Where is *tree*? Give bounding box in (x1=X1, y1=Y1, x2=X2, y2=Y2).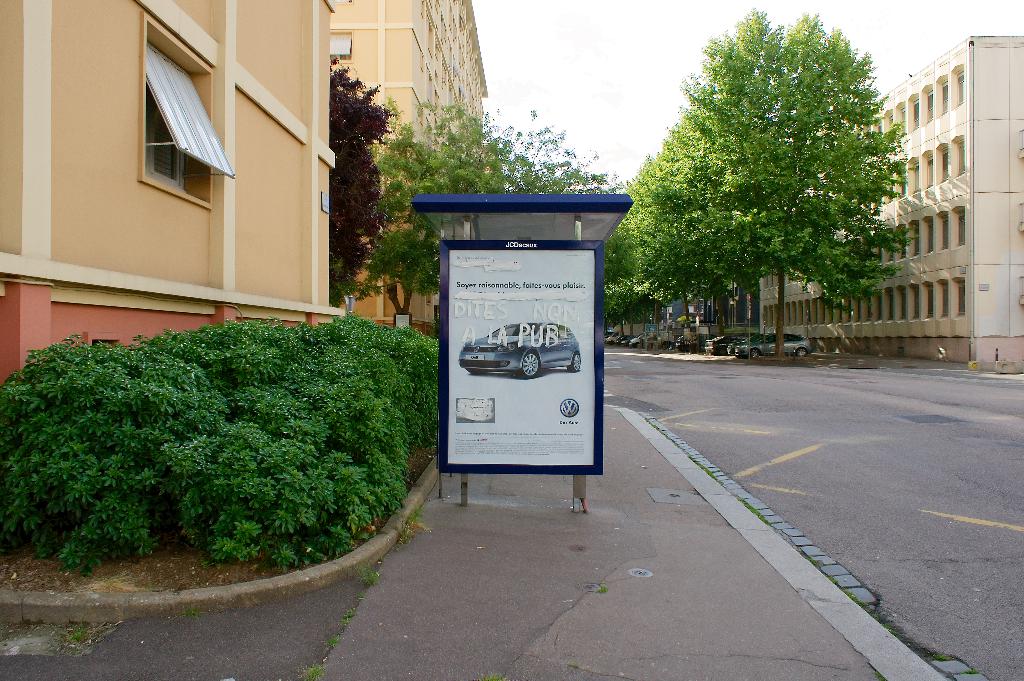
(x1=637, y1=8, x2=934, y2=354).
